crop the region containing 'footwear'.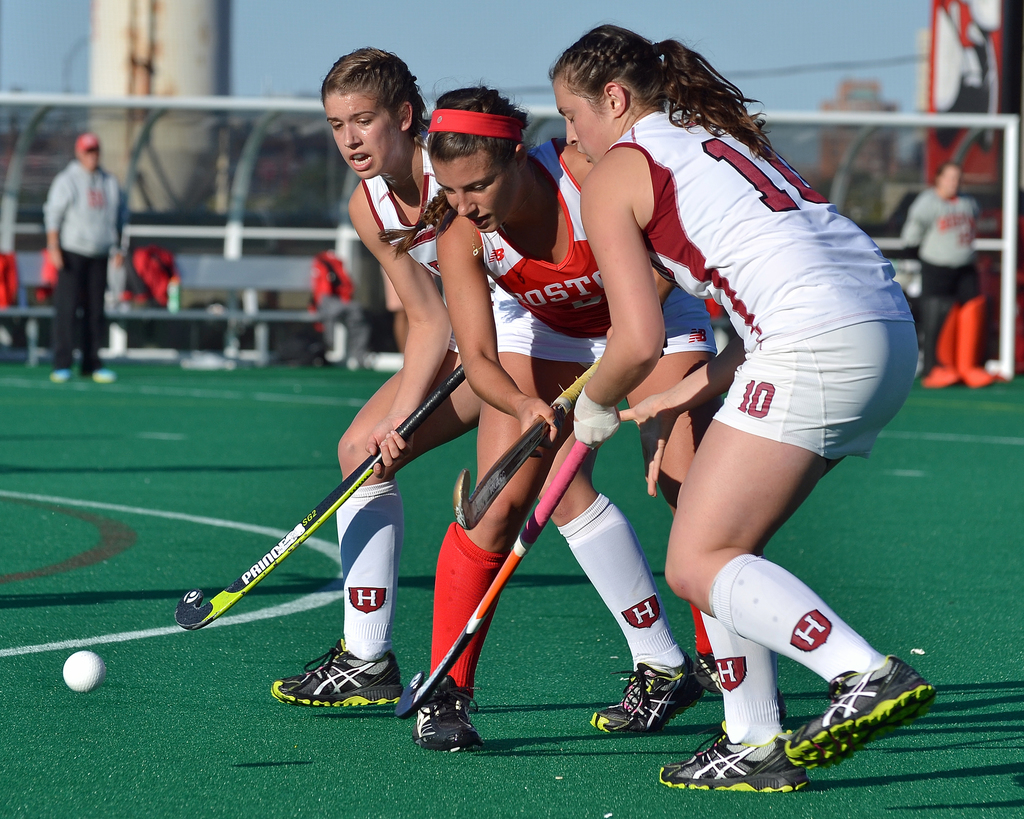
Crop region: {"x1": 659, "y1": 723, "x2": 807, "y2": 797}.
